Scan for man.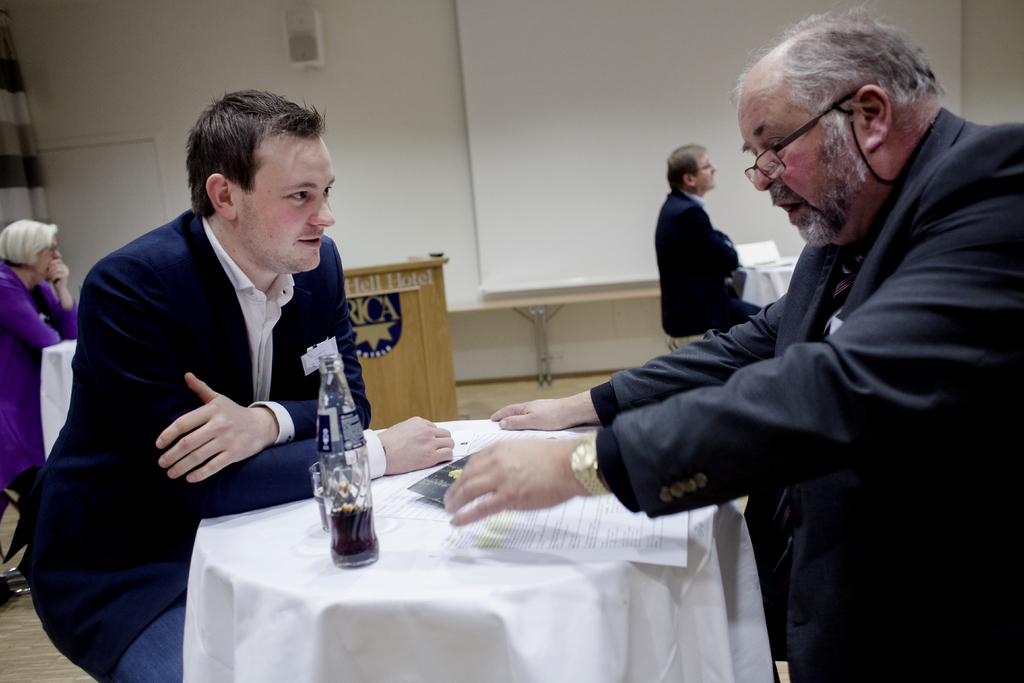
Scan result: bbox(28, 89, 456, 682).
